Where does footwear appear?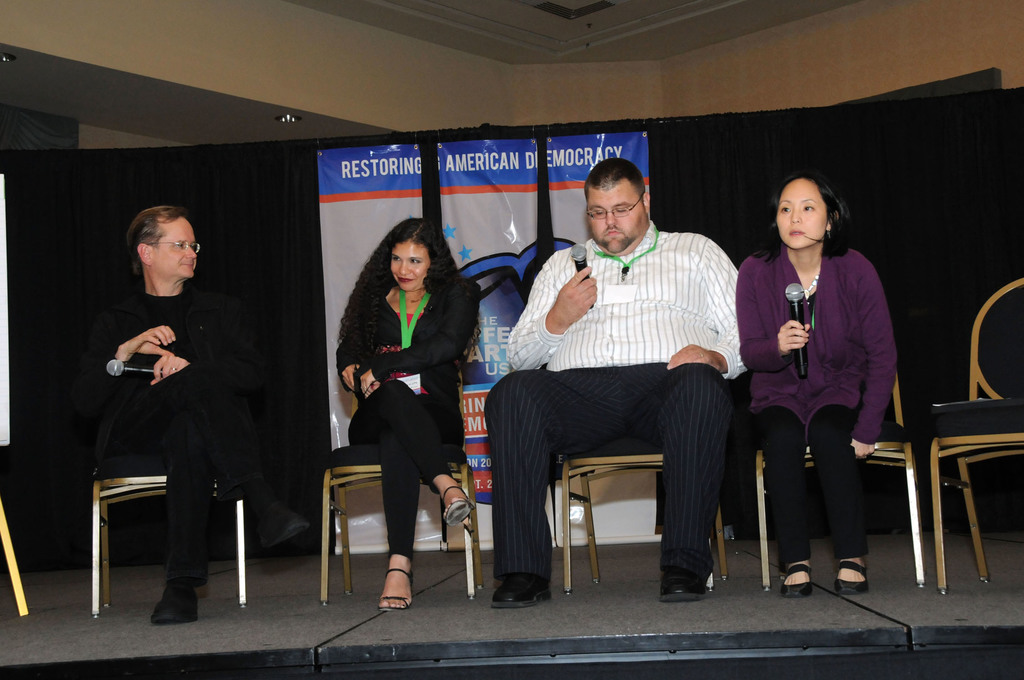
Appears at 658 570 703 603.
